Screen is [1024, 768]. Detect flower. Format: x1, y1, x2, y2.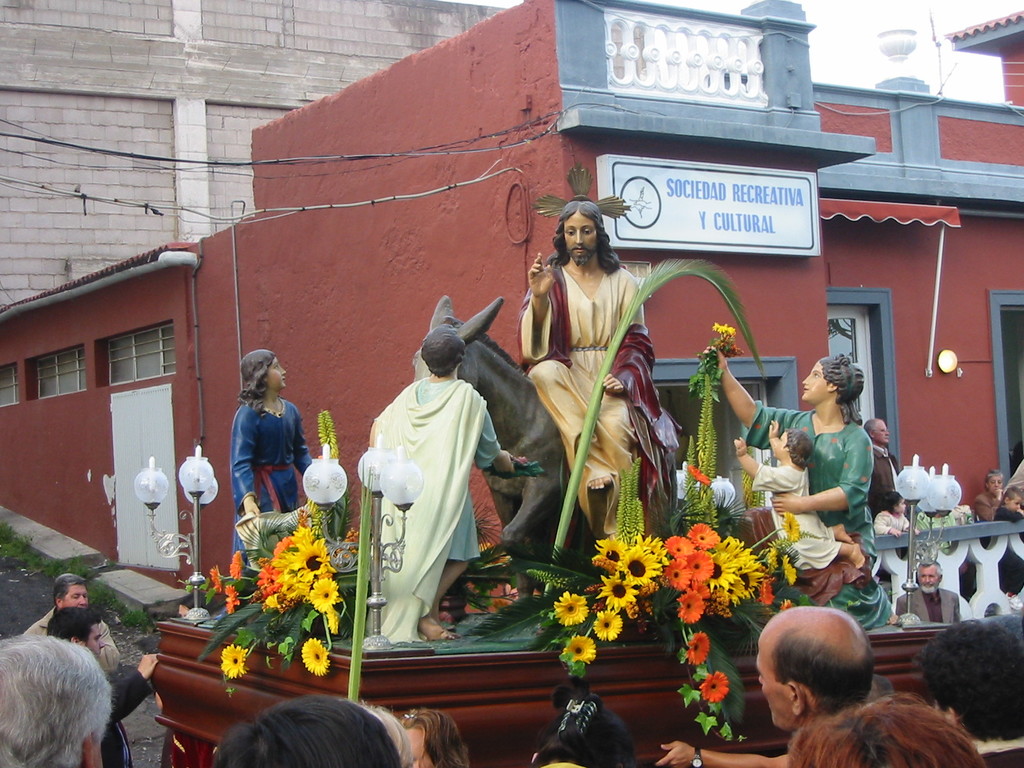
561, 633, 599, 668.
